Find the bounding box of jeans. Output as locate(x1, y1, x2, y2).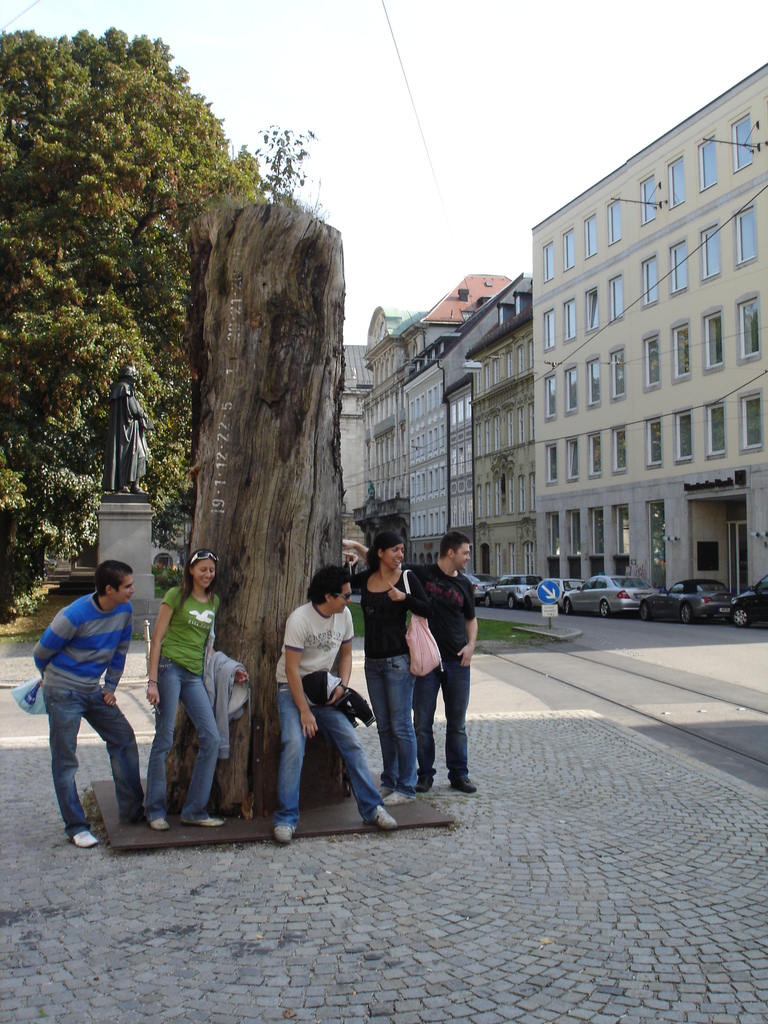
locate(278, 683, 390, 823).
